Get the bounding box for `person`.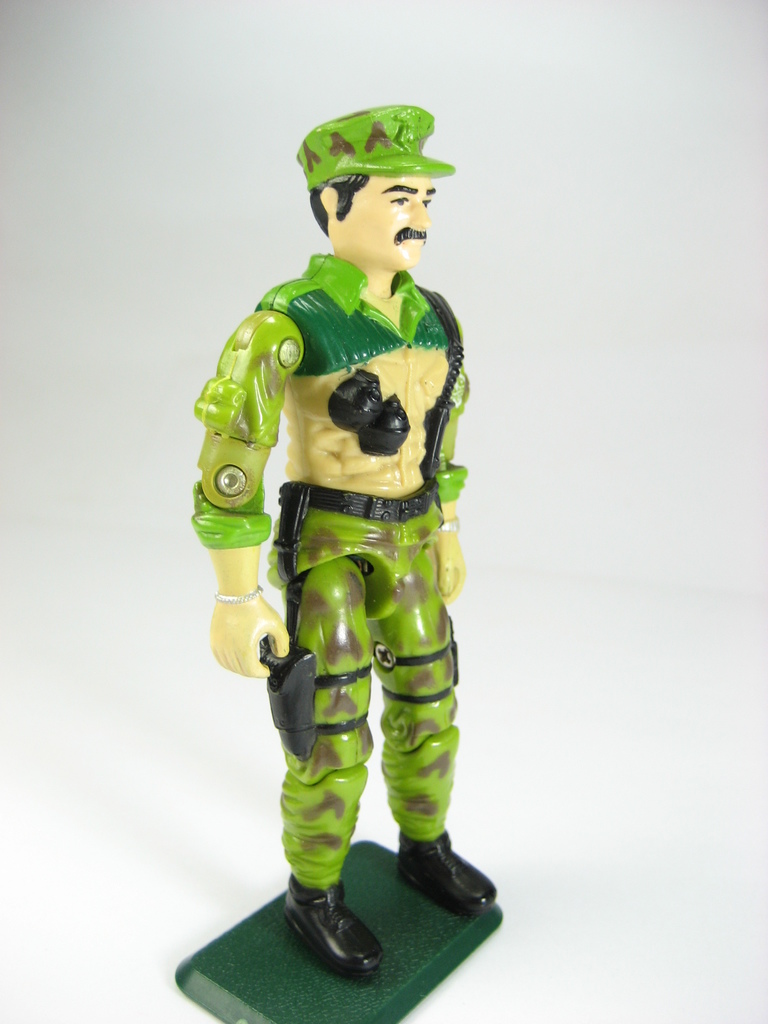
region(177, 89, 503, 831).
